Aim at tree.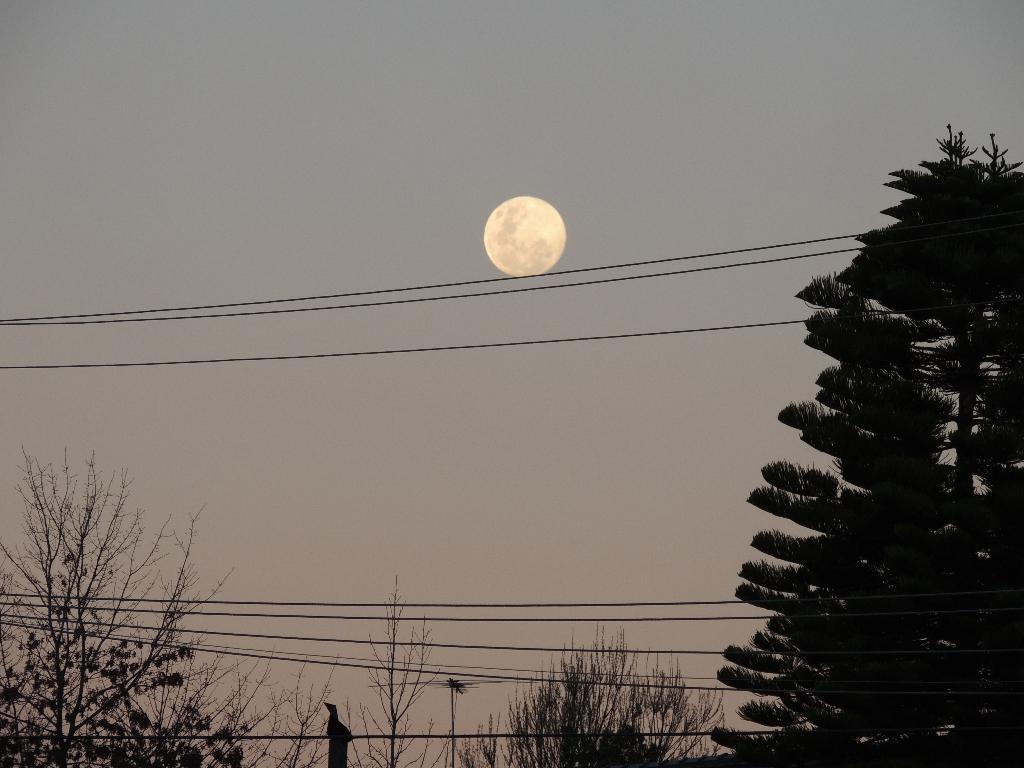
Aimed at <bbox>740, 120, 1011, 699</bbox>.
